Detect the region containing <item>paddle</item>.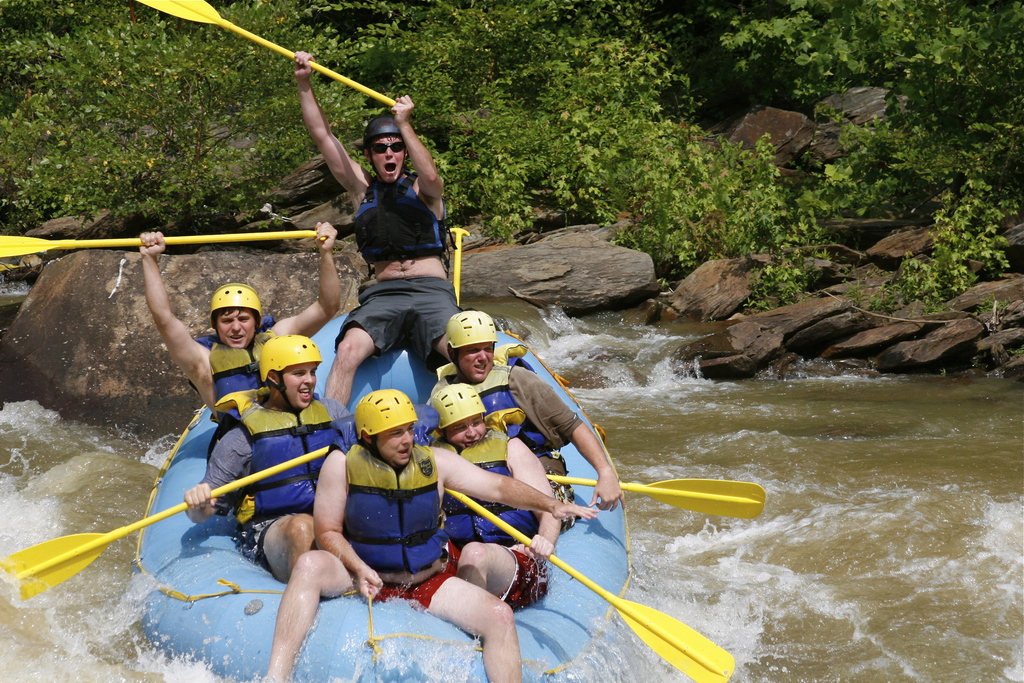
rect(0, 220, 324, 258).
